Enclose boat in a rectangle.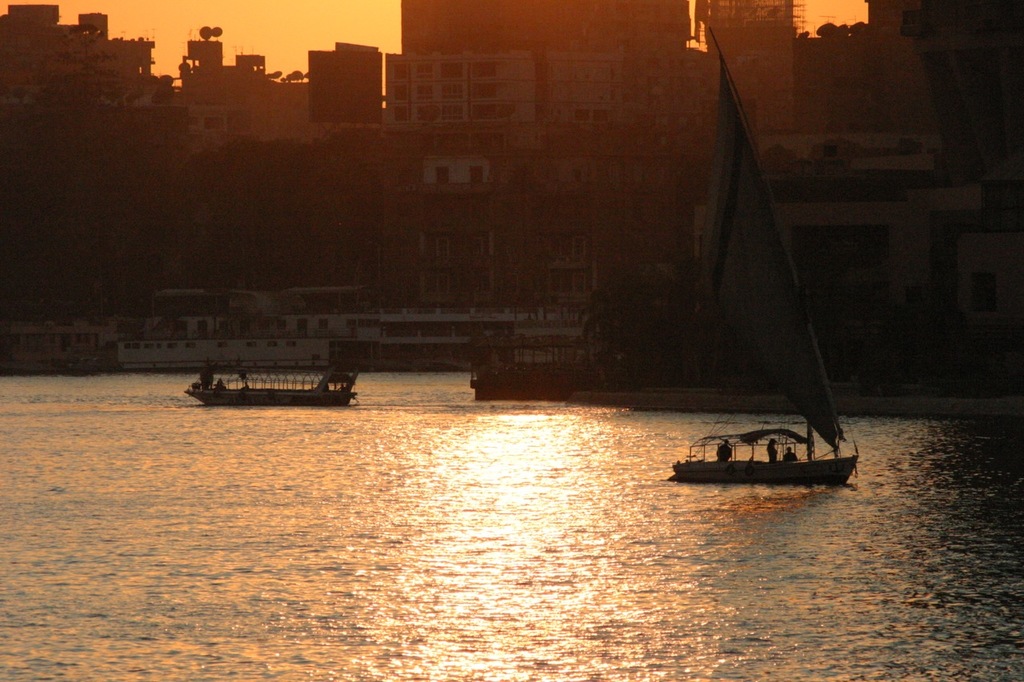
region(177, 364, 359, 411).
